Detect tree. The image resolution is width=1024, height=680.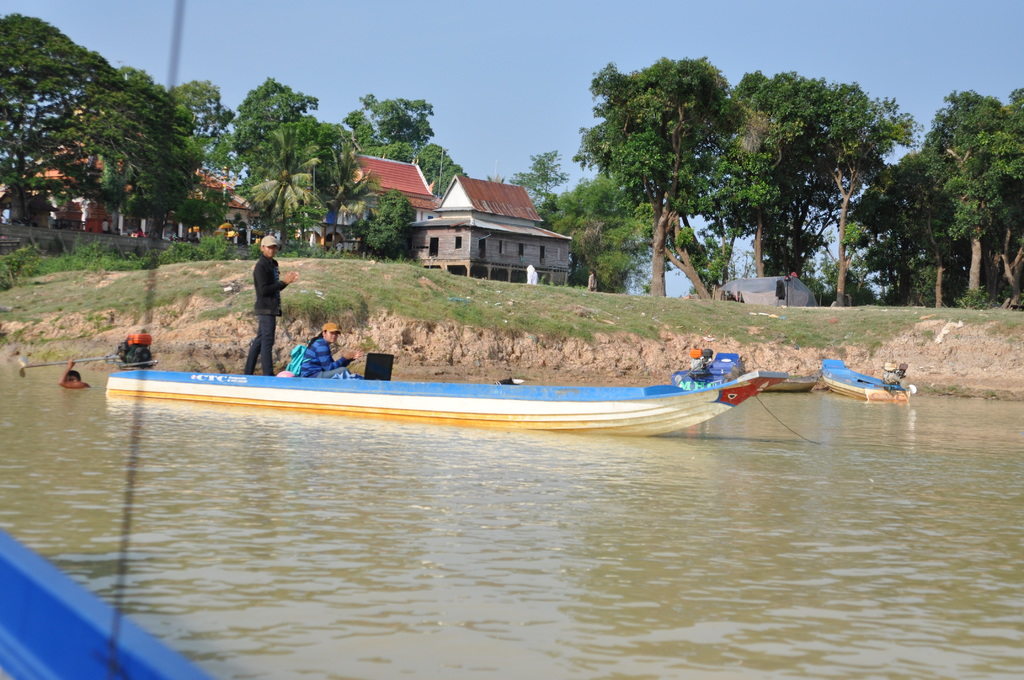
885,88,1016,308.
